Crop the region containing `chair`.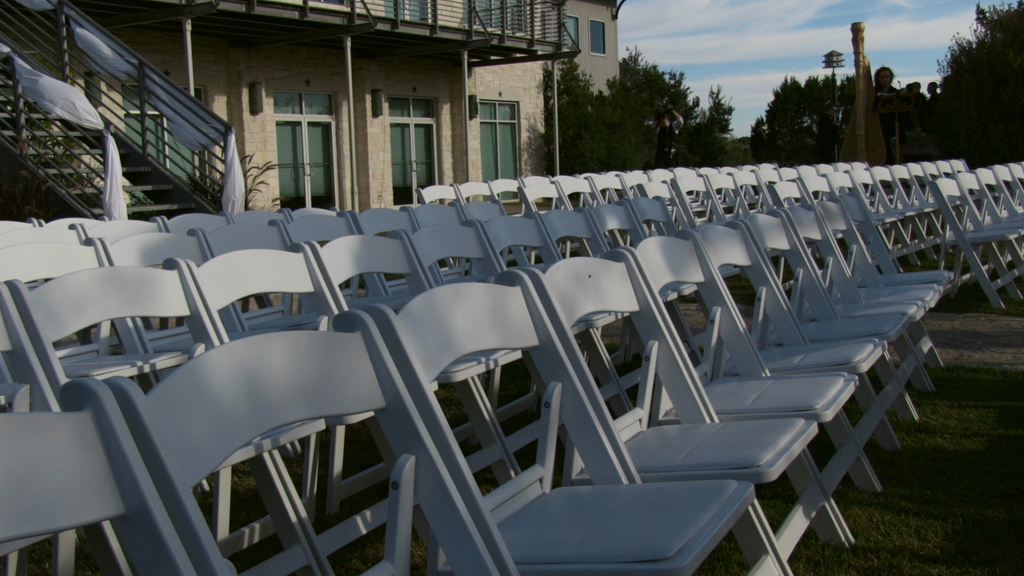
Crop region: (x1=350, y1=198, x2=451, y2=307).
